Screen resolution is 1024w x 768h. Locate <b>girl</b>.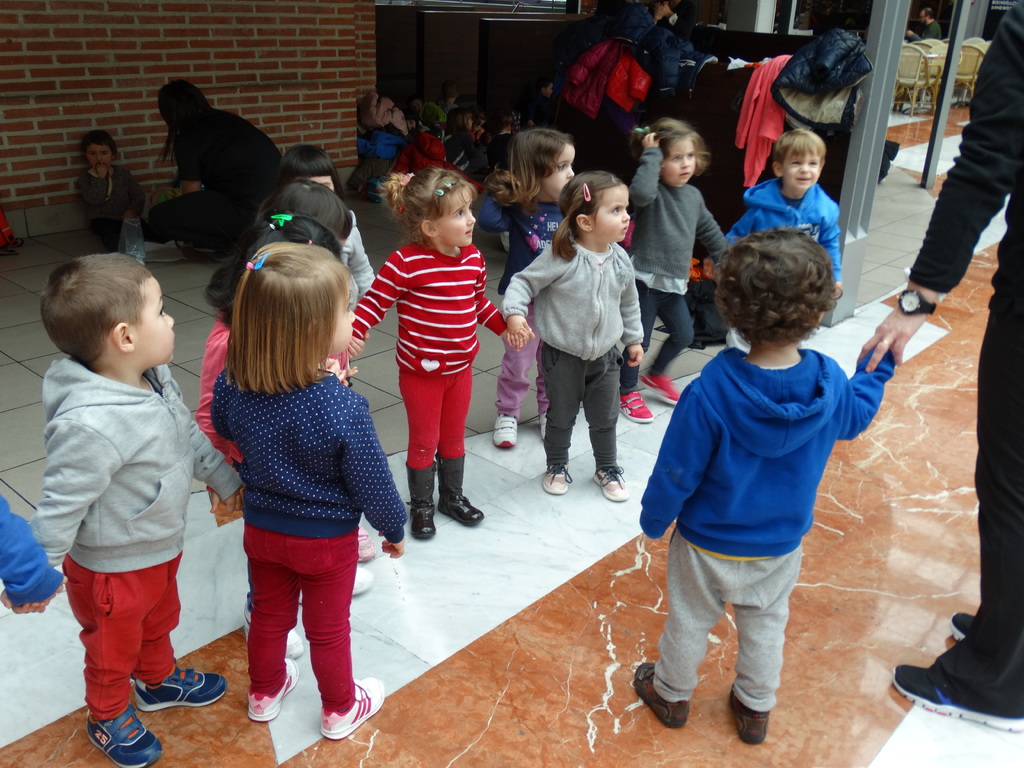
<box>356,164,518,529</box>.
